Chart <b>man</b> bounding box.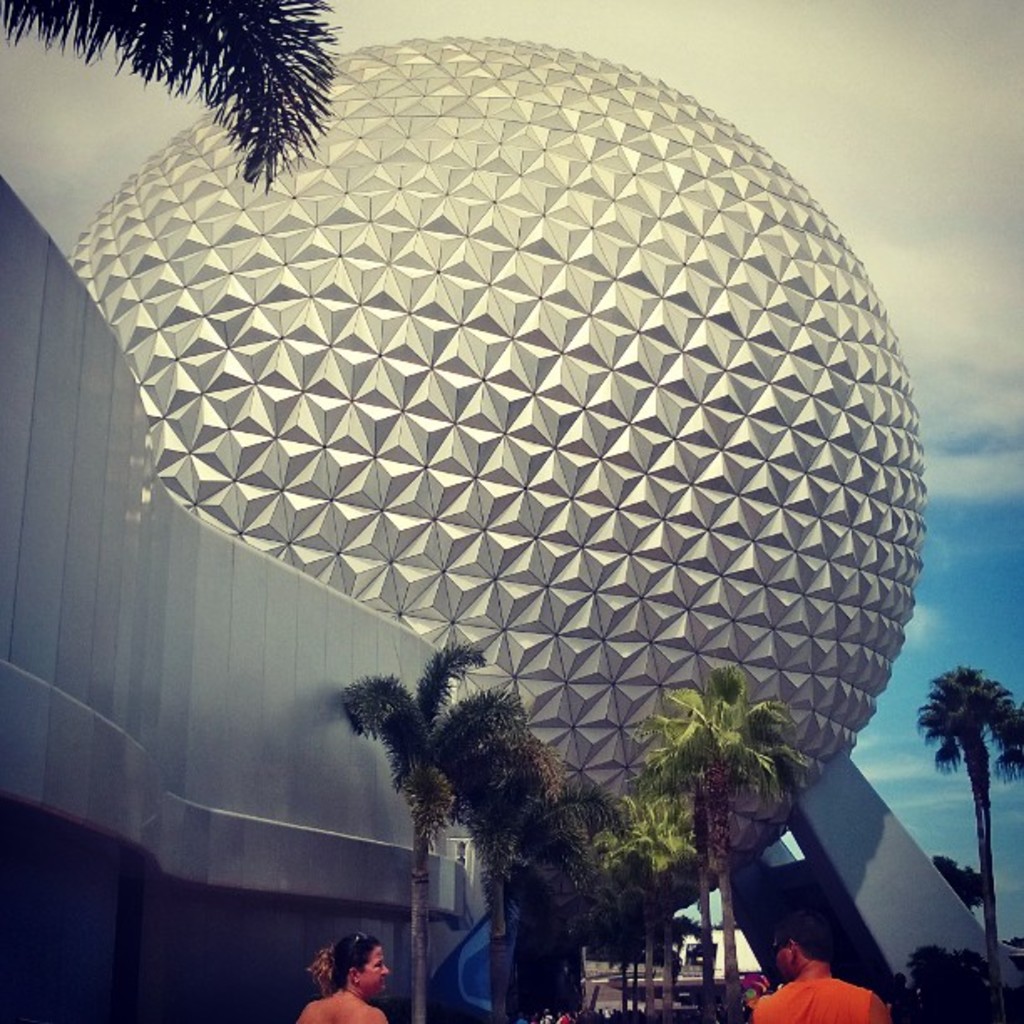
Charted: {"left": 745, "top": 905, "right": 899, "bottom": 1022}.
